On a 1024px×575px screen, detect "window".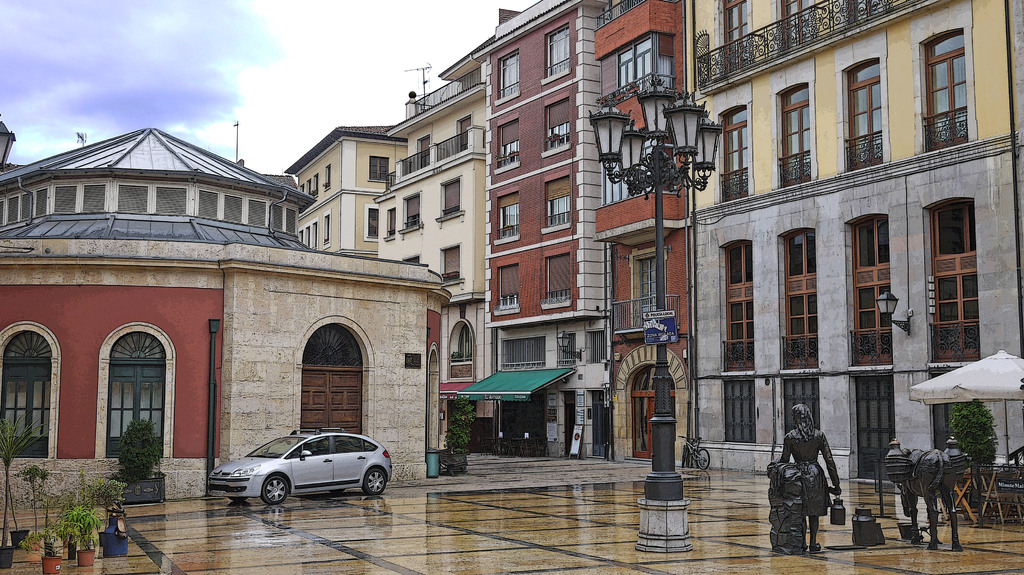
[left=401, top=189, right=420, bottom=232].
